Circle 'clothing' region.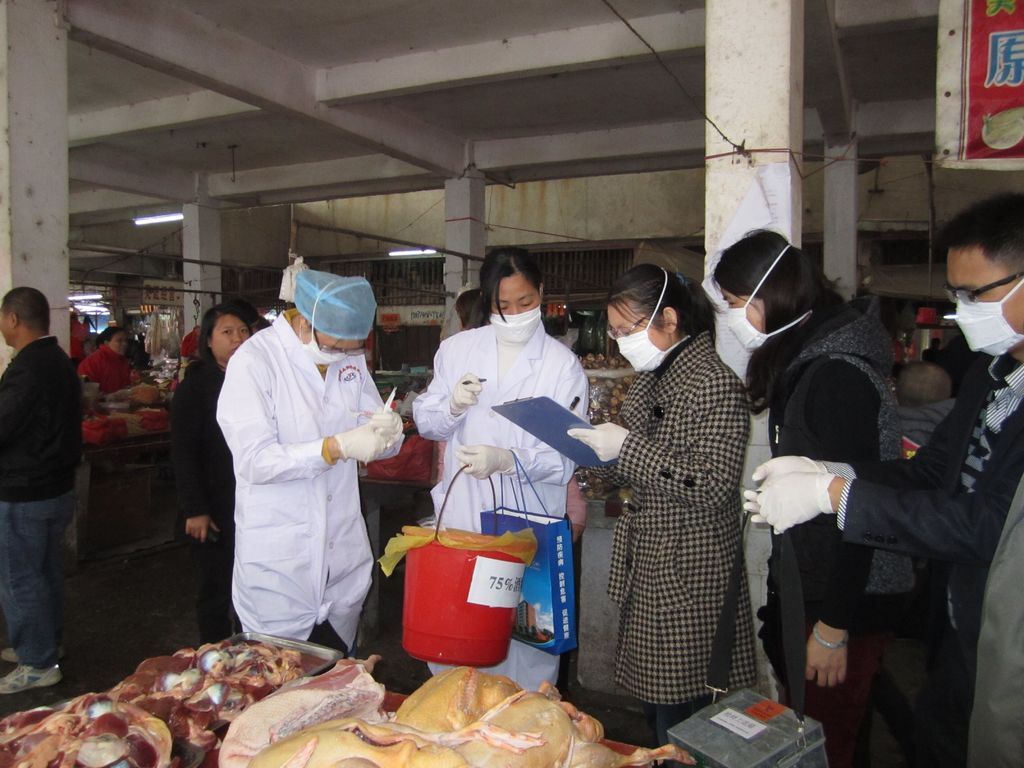
Region: x1=408, y1=319, x2=595, y2=699.
